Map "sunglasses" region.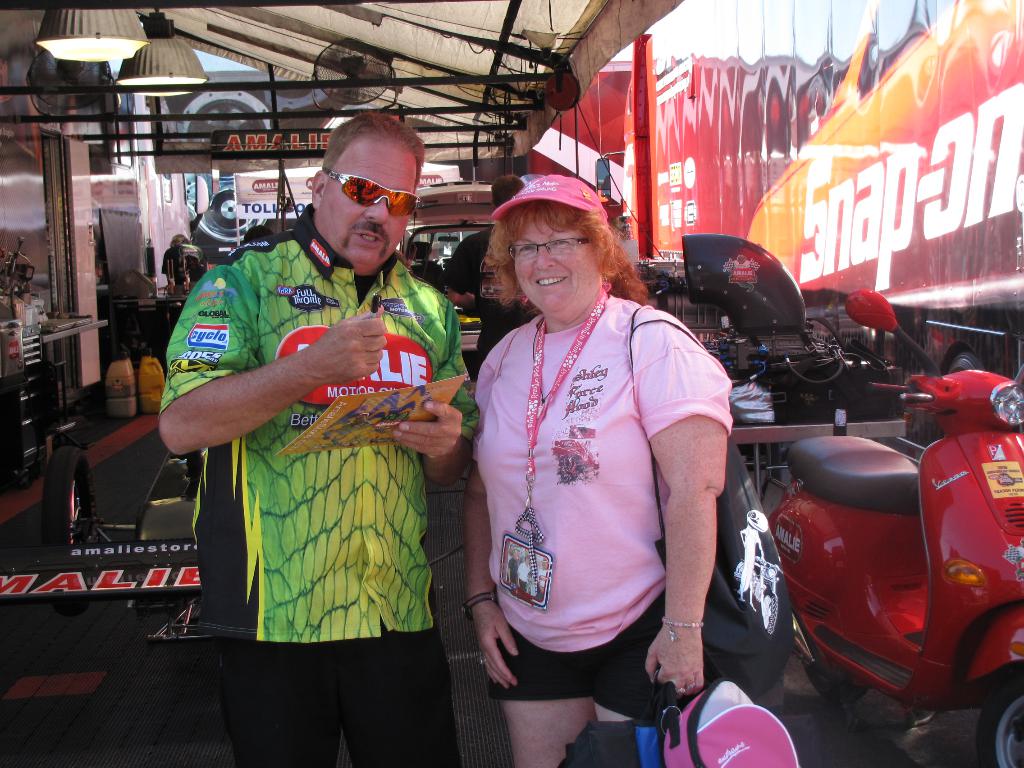
Mapped to 323:171:422:219.
